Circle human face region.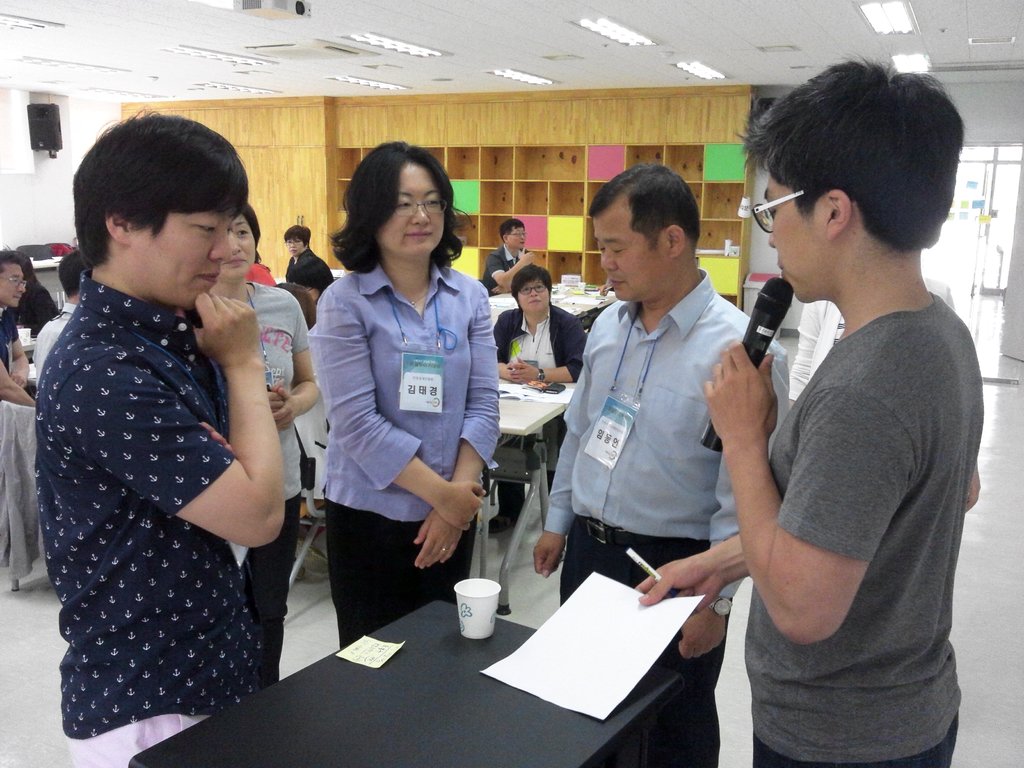
Region: left=223, top=212, right=259, bottom=280.
